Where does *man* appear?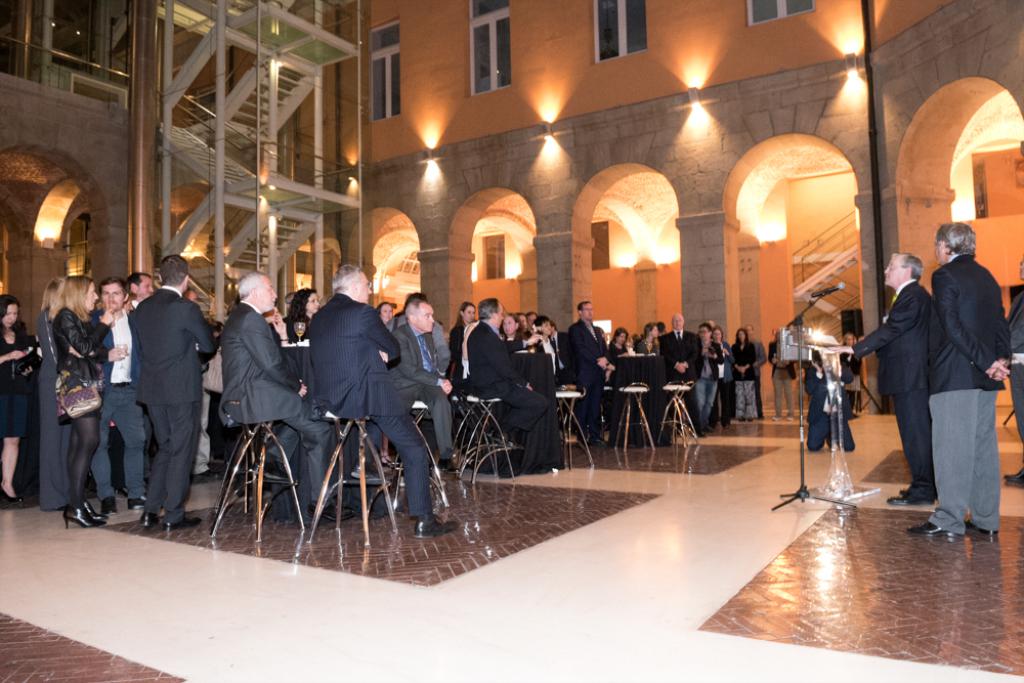
Appears at bbox(139, 252, 218, 533).
